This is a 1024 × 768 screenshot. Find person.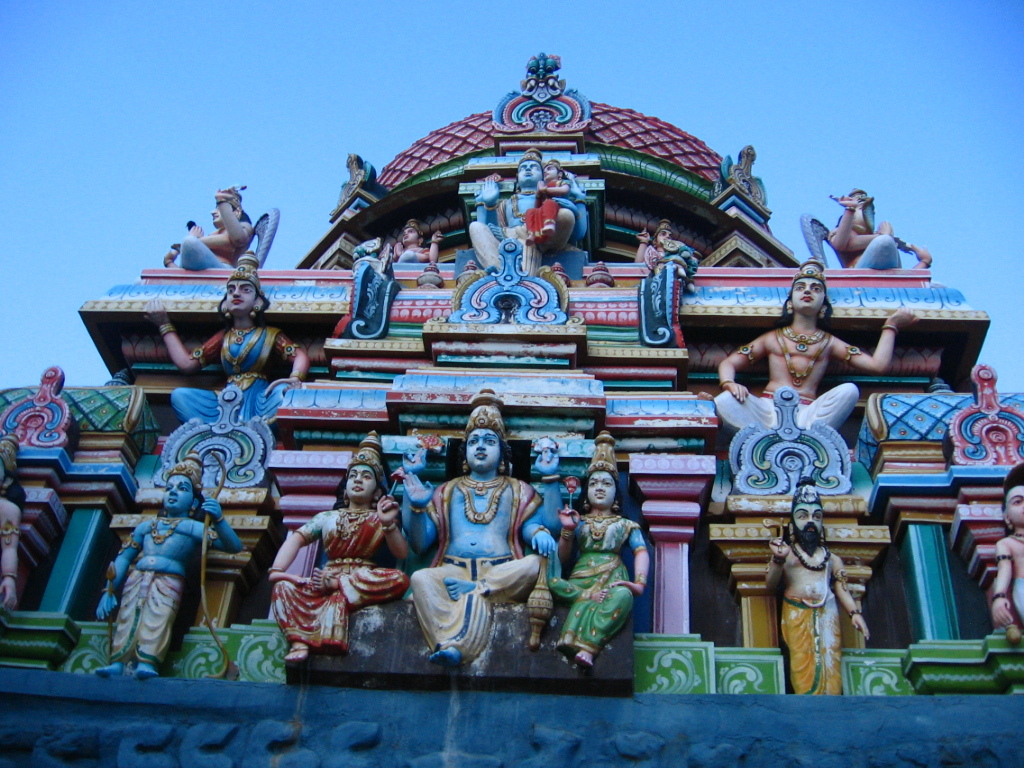
Bounding box: pyautogui.locateOnScreen(631, 216, 673, 265).
